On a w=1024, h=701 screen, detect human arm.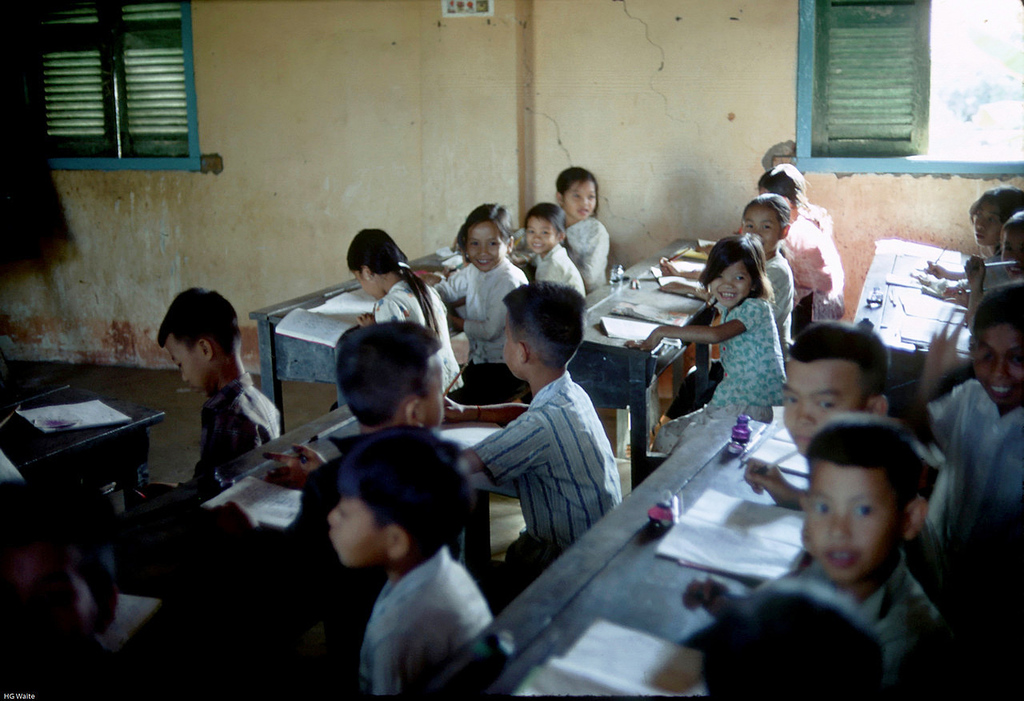
442:387:532:429.
